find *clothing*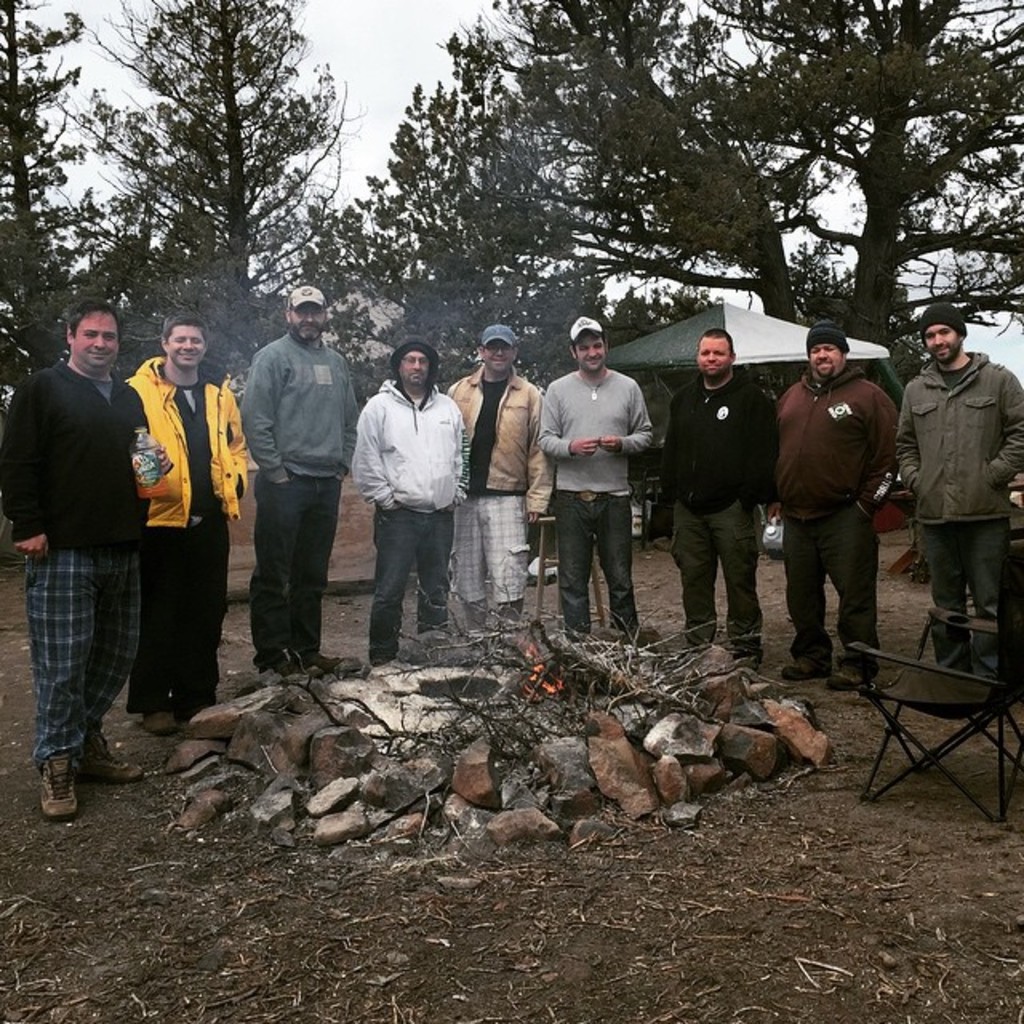
bbox(446, 373, 557, 598)
